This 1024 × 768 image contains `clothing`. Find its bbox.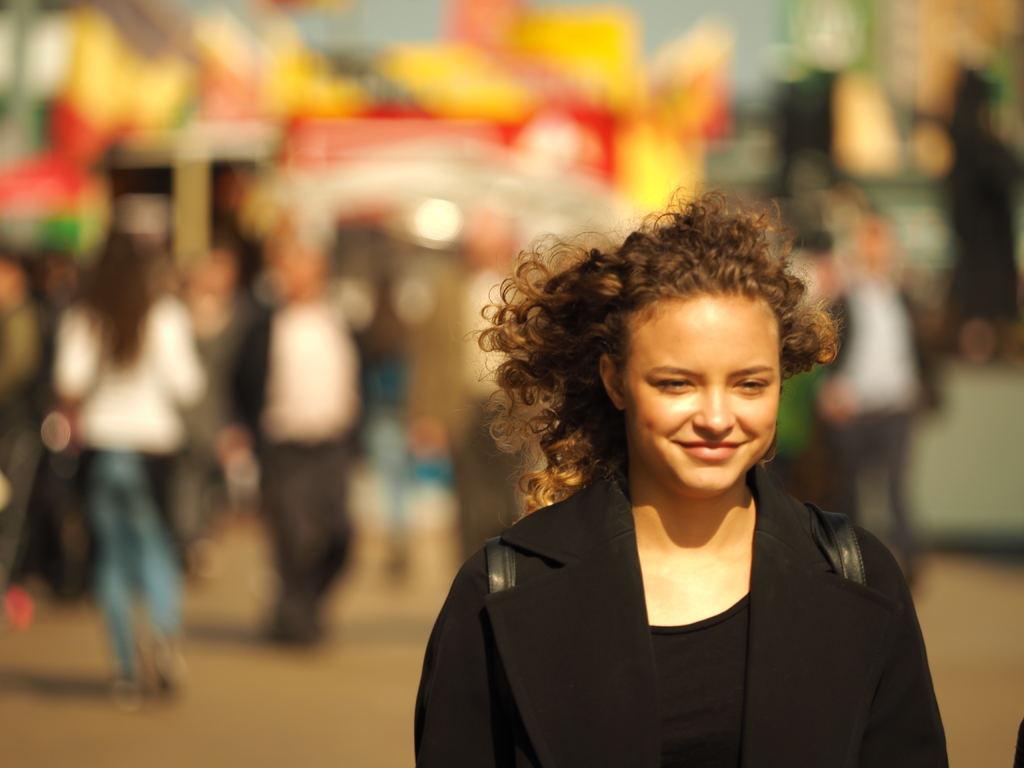
locate(409, 458, 956, 767).
